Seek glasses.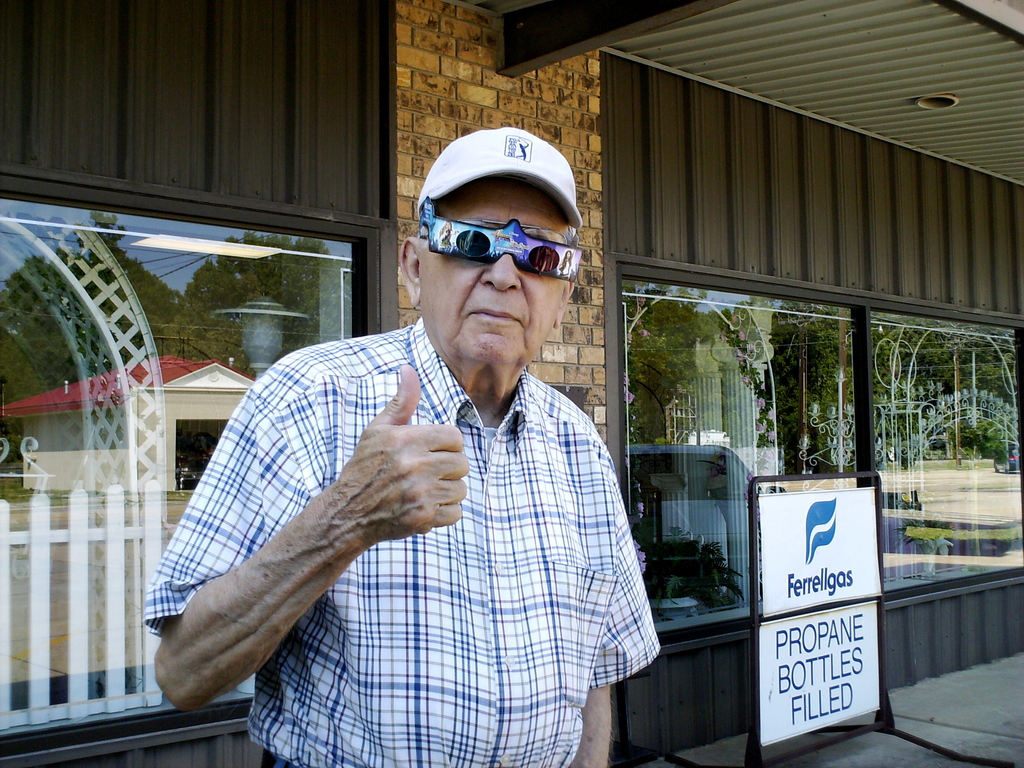
(423, 211, 582, 278).
